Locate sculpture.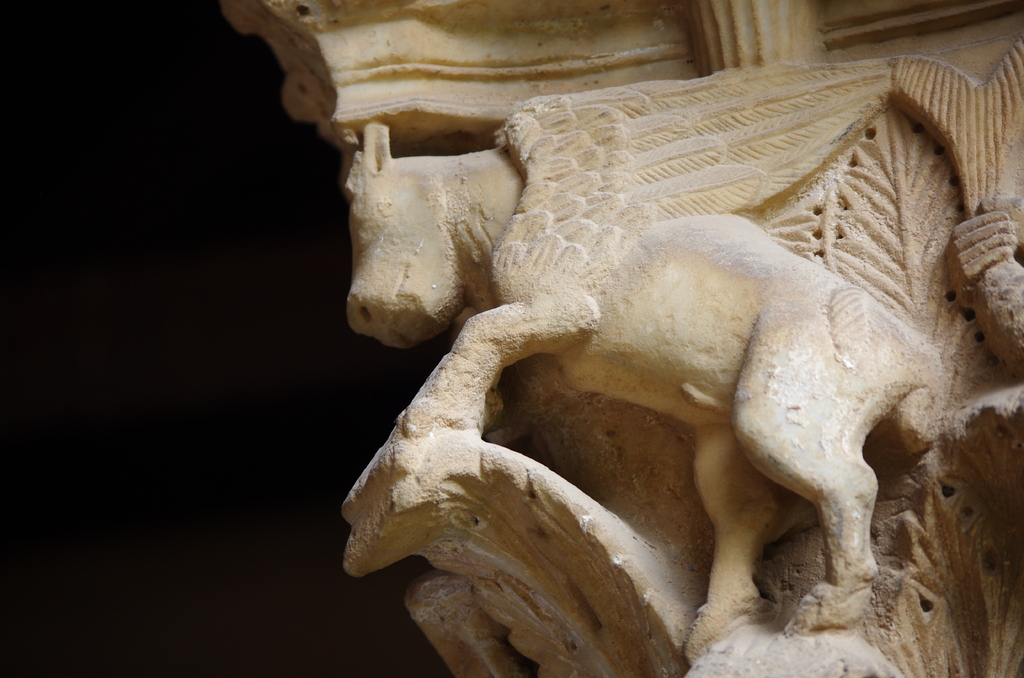
Bounding box: [left=309, top=26, right=1023, bottom=677].
